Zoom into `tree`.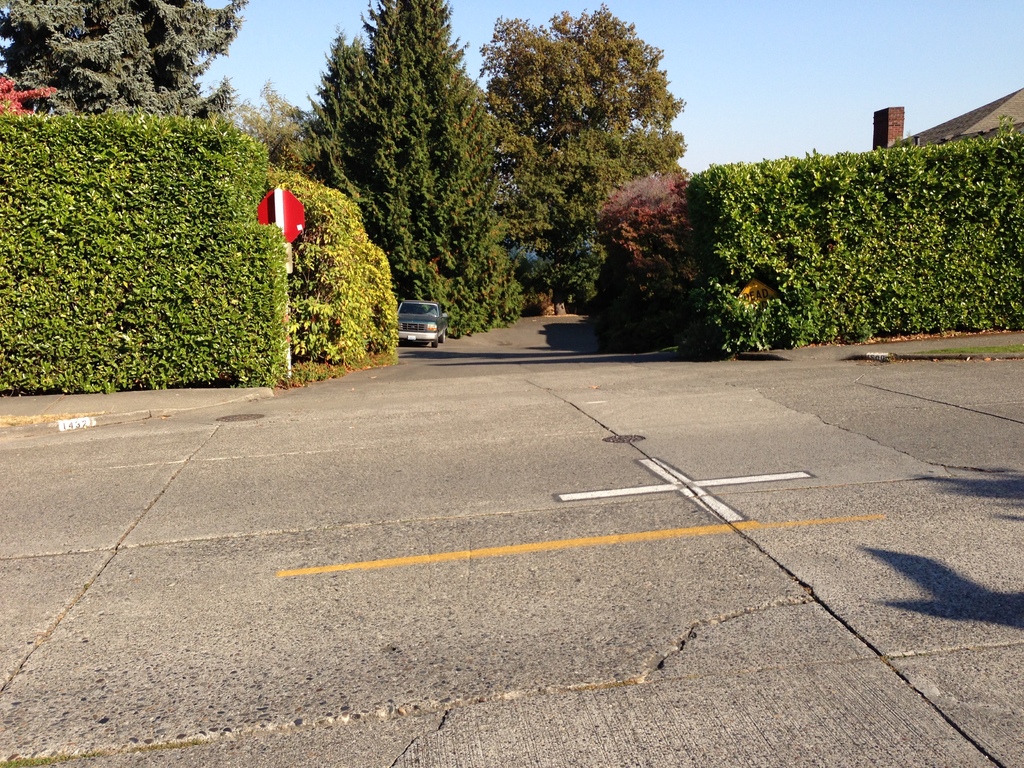
Zoom target: bbox=(280, 31, 492, 321).
